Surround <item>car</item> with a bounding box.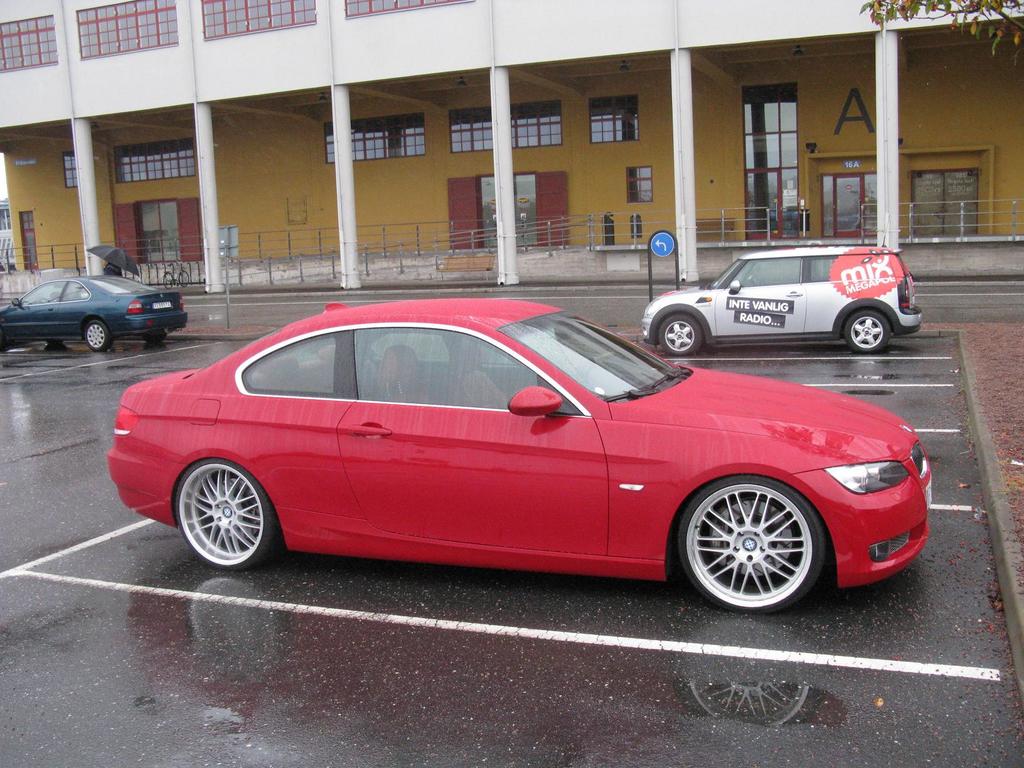
box=[0, 275, 188, 349].
